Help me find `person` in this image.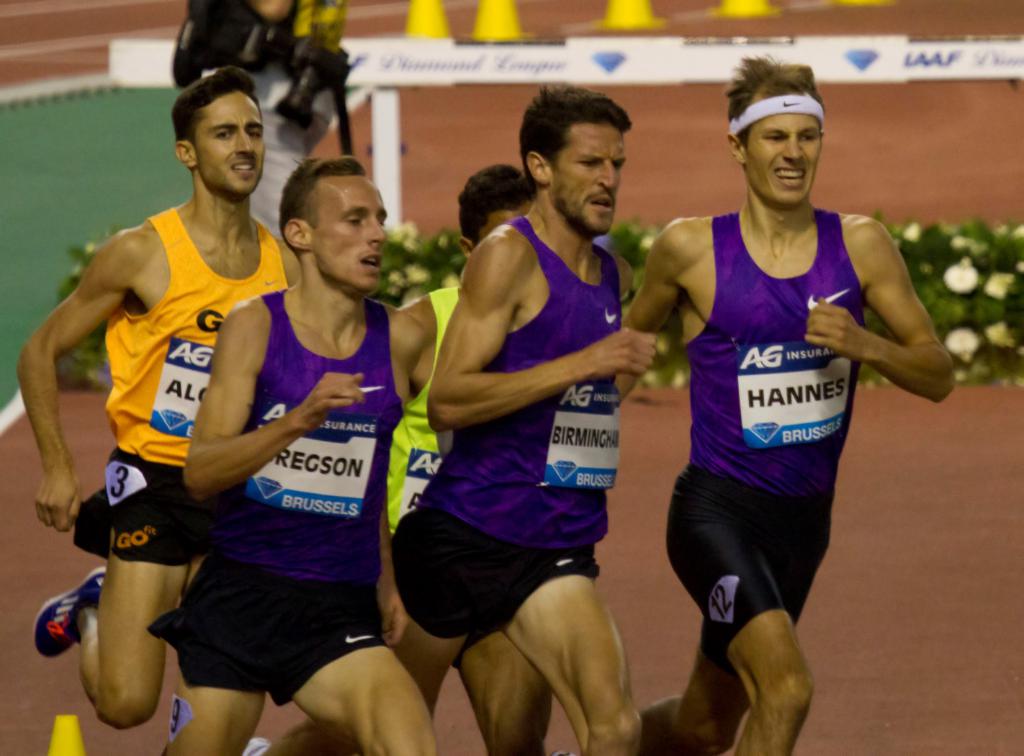
Found it: crop(616, 48, 956, 755).
